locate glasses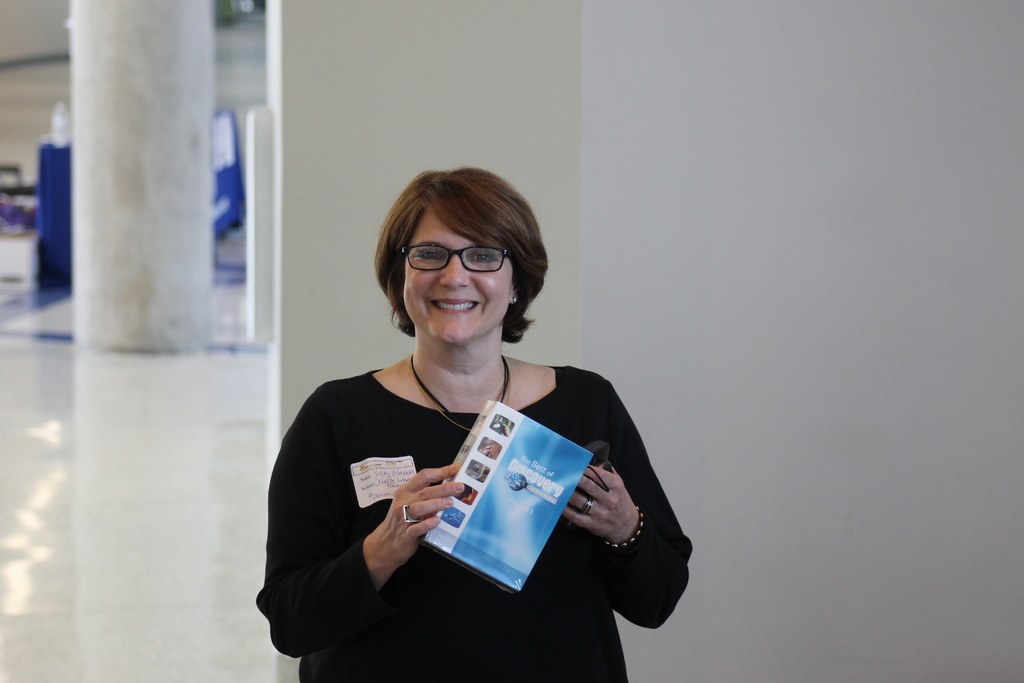
box(392, 242, 529, 285)
